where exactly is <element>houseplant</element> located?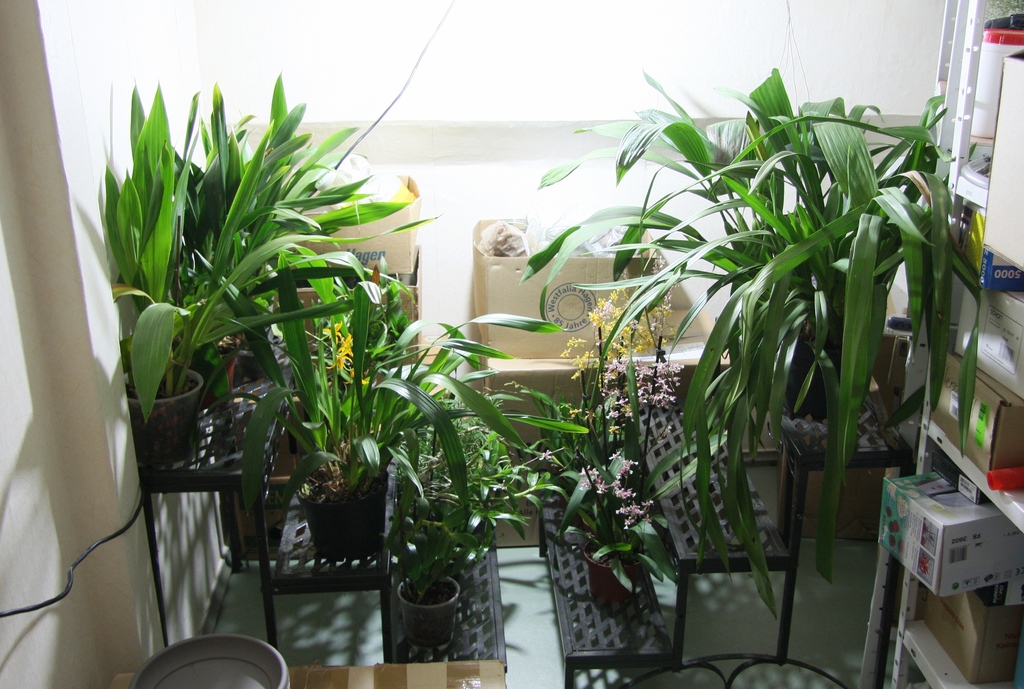
Its bounding box is Rect(112, 95, 422, 485).
